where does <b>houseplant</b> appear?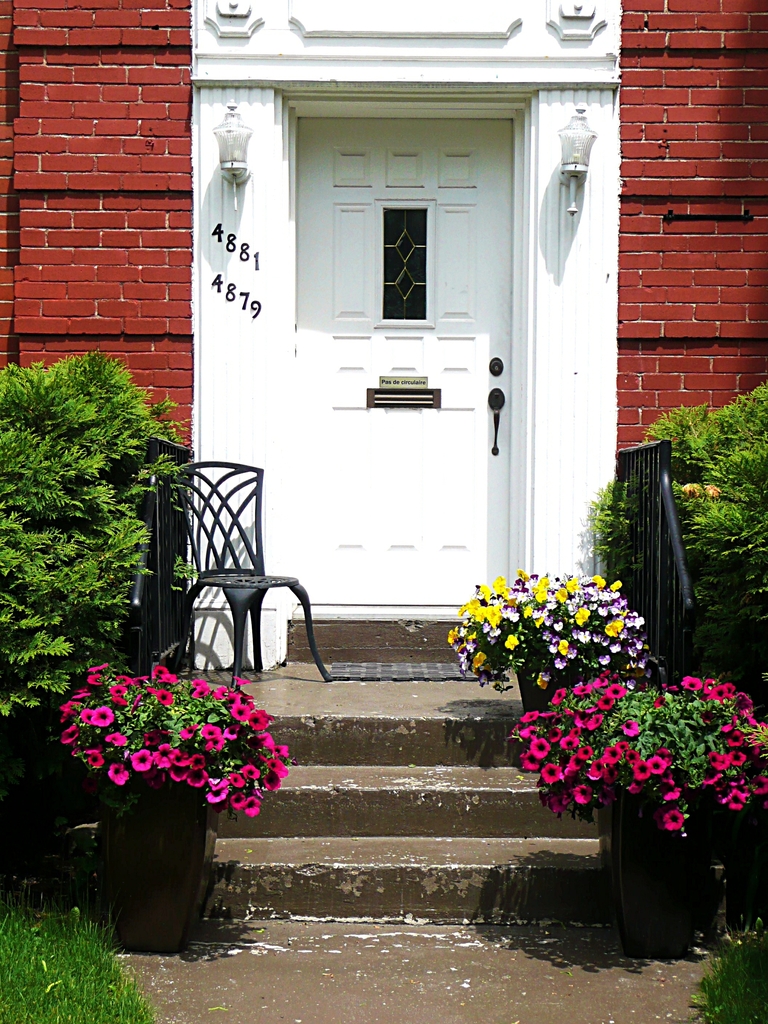
Appears at <box>49,659,291,952</box>.
